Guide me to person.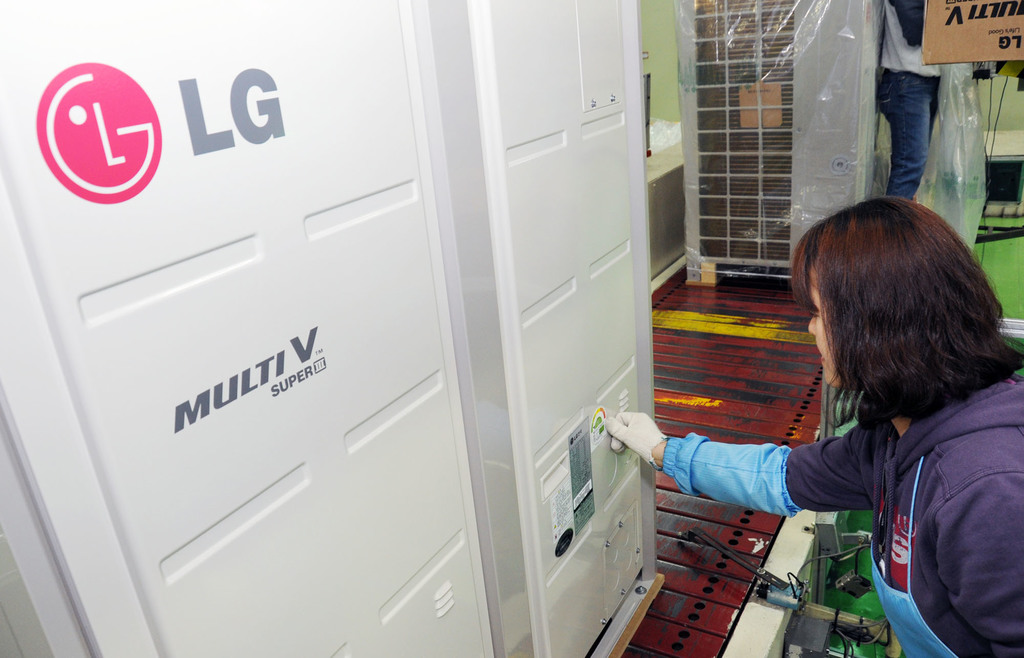
Guidance: pyautogui.locateOnScreen(705, 186, 1021, 646).
